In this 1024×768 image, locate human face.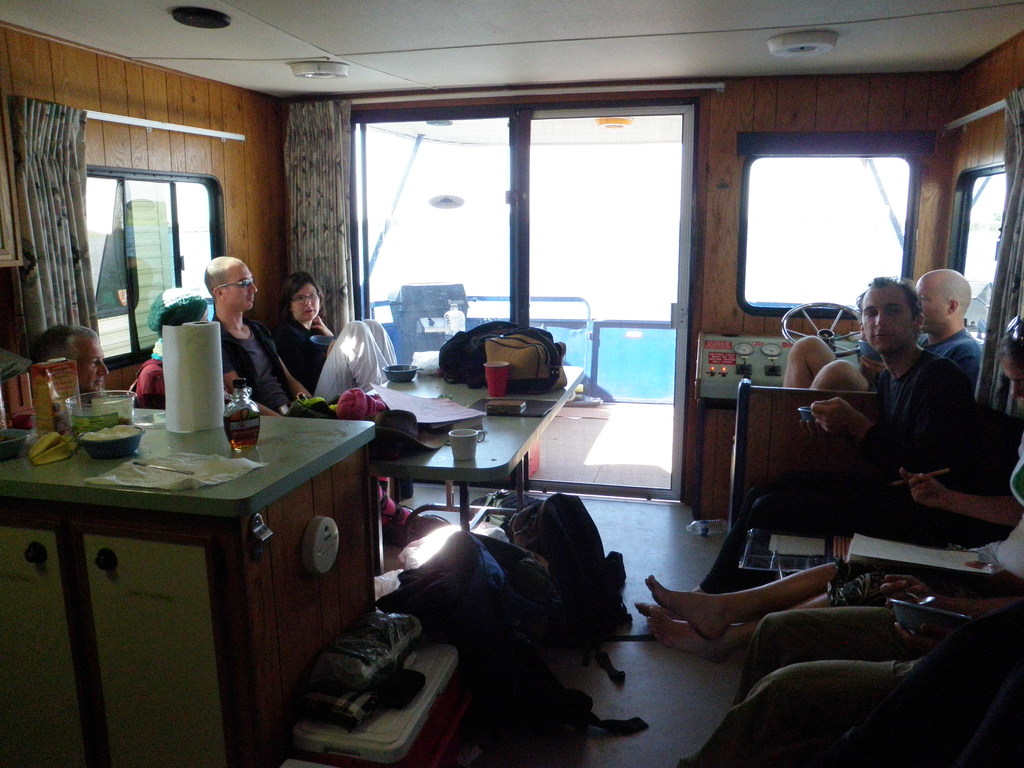
Bounding box: (left=226, top=260, right=259, bottom=310).
